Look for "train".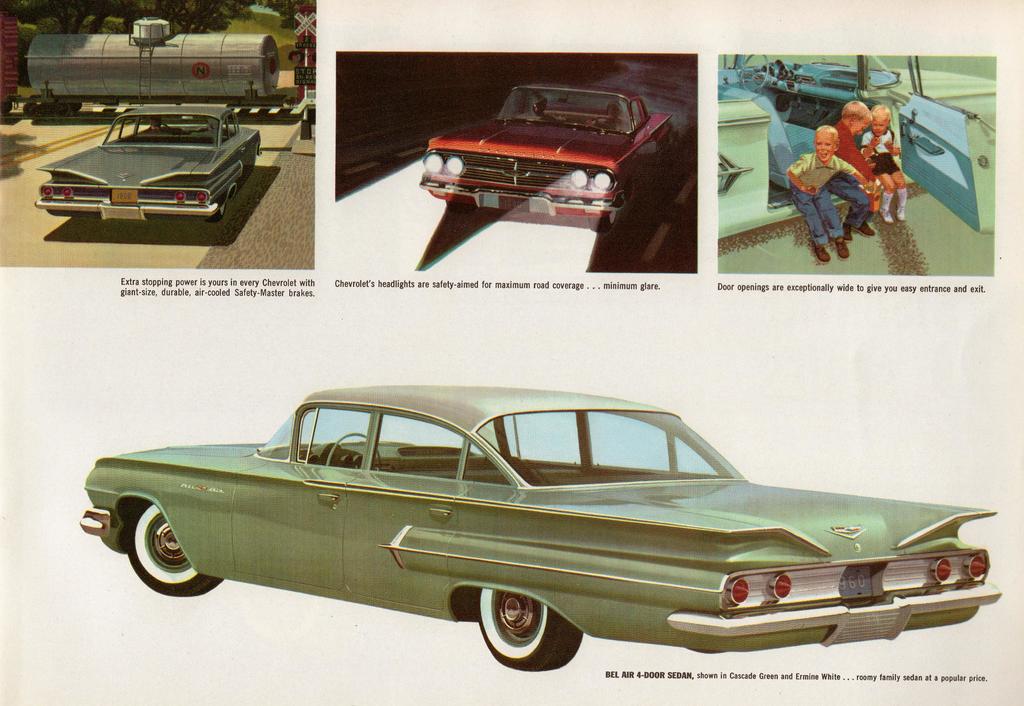
Found: (3,17,318,119).
